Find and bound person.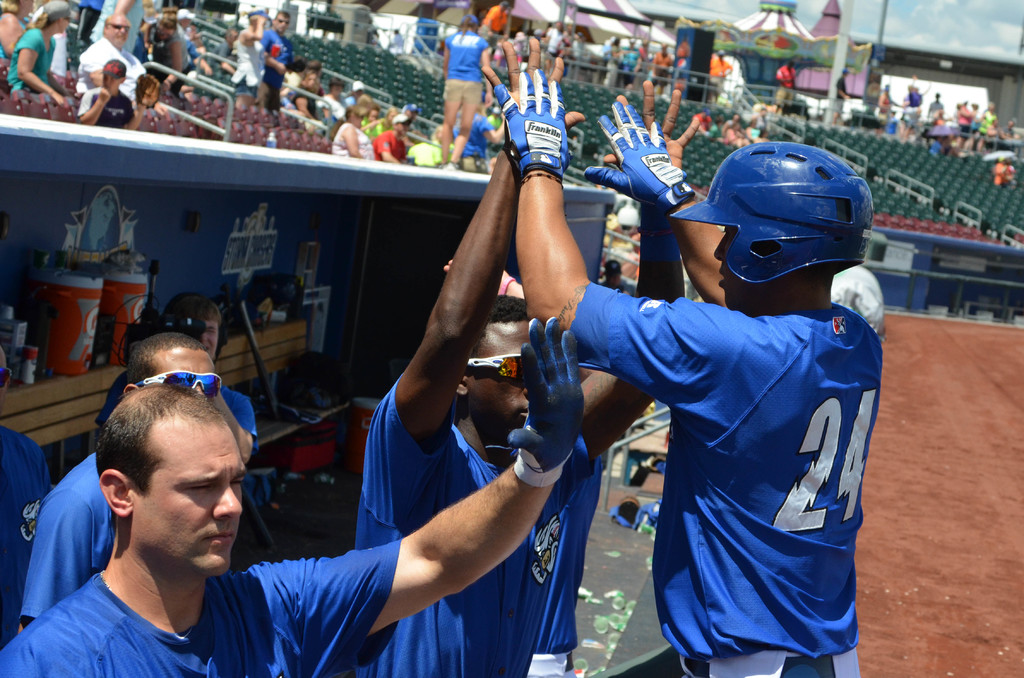
Bound: rect(231, 10, 271, 93).
